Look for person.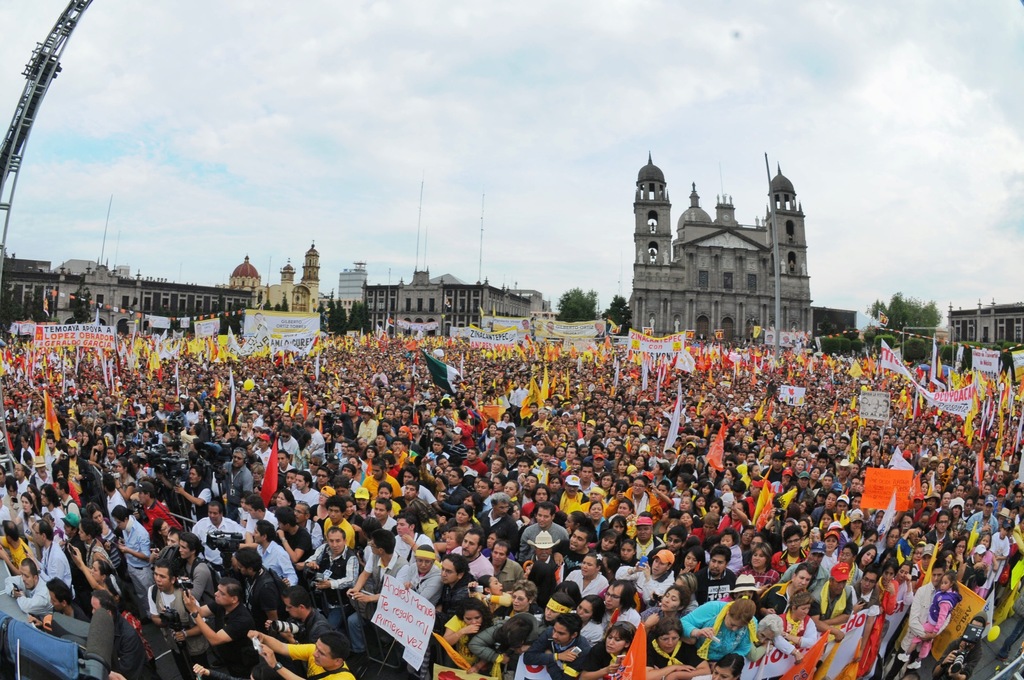
Found: [68,517,115,594].
